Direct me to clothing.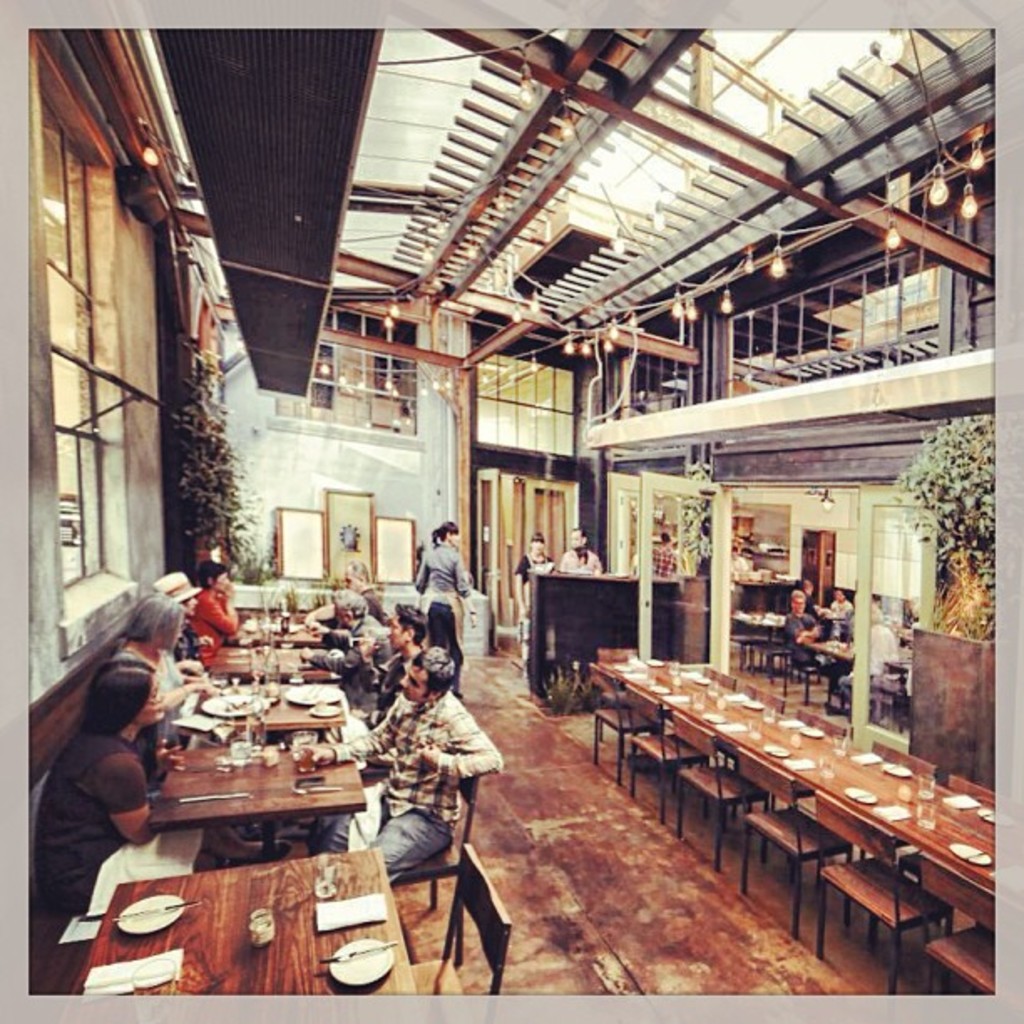
Direction: select_region(783, 597, 838, 654).
